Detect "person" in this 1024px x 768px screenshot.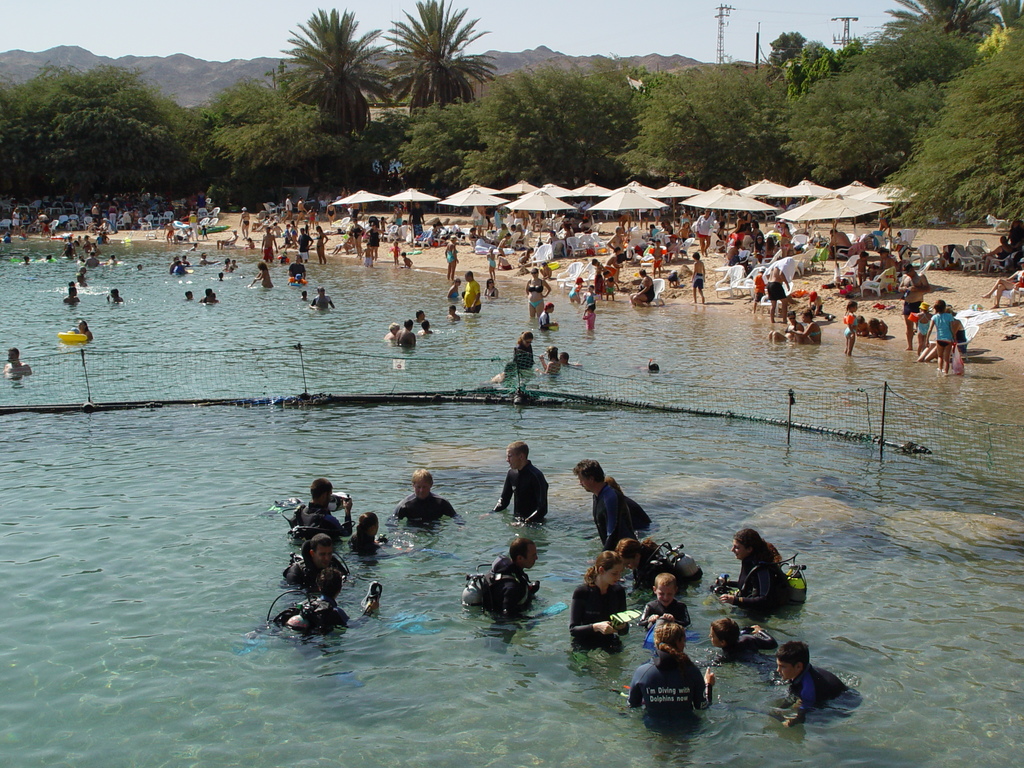
Detection: box=[737, 213, 743, 236].
